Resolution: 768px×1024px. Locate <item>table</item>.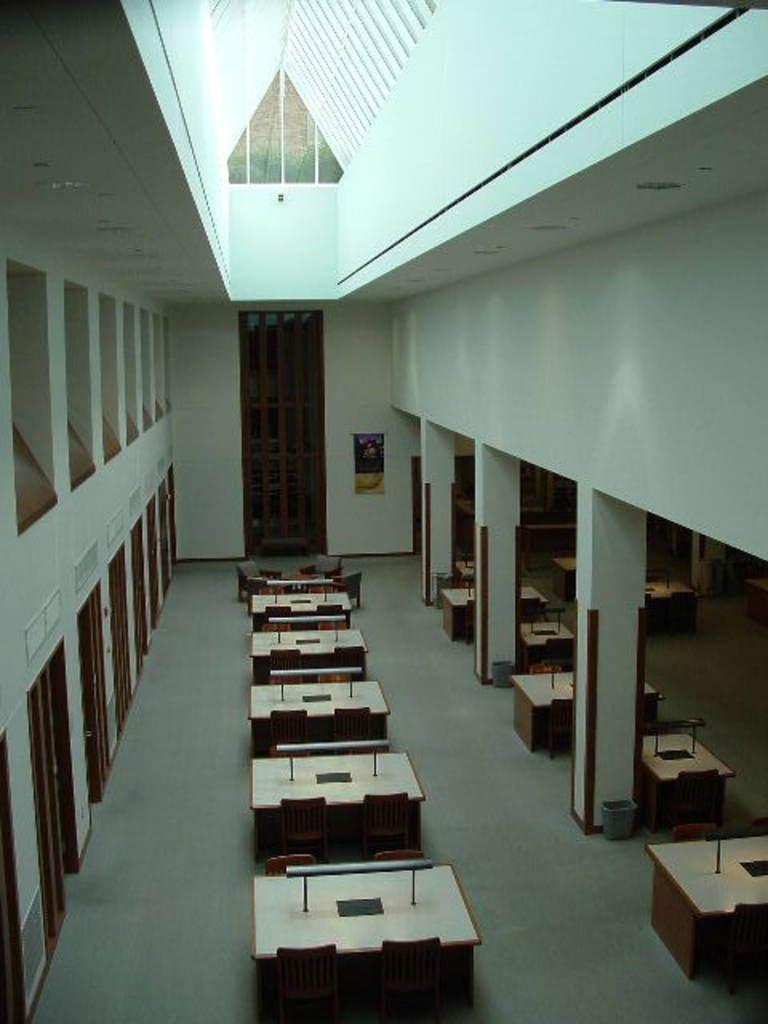
bbox=[248, 590, 362, 629].
